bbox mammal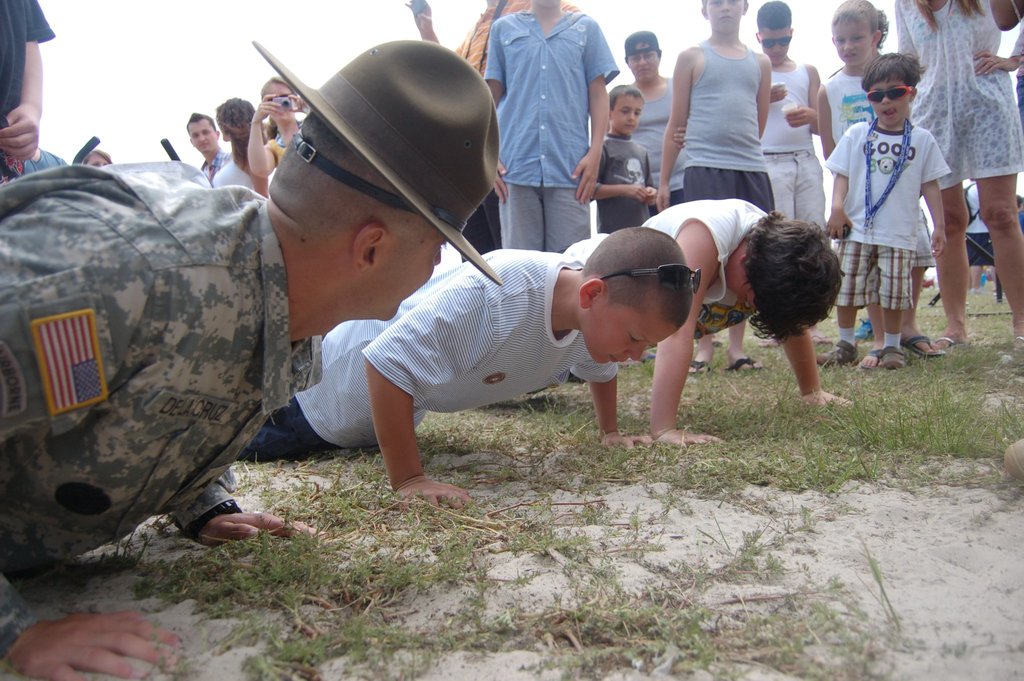
[left=820, top=51, right=979, bottom=371]
